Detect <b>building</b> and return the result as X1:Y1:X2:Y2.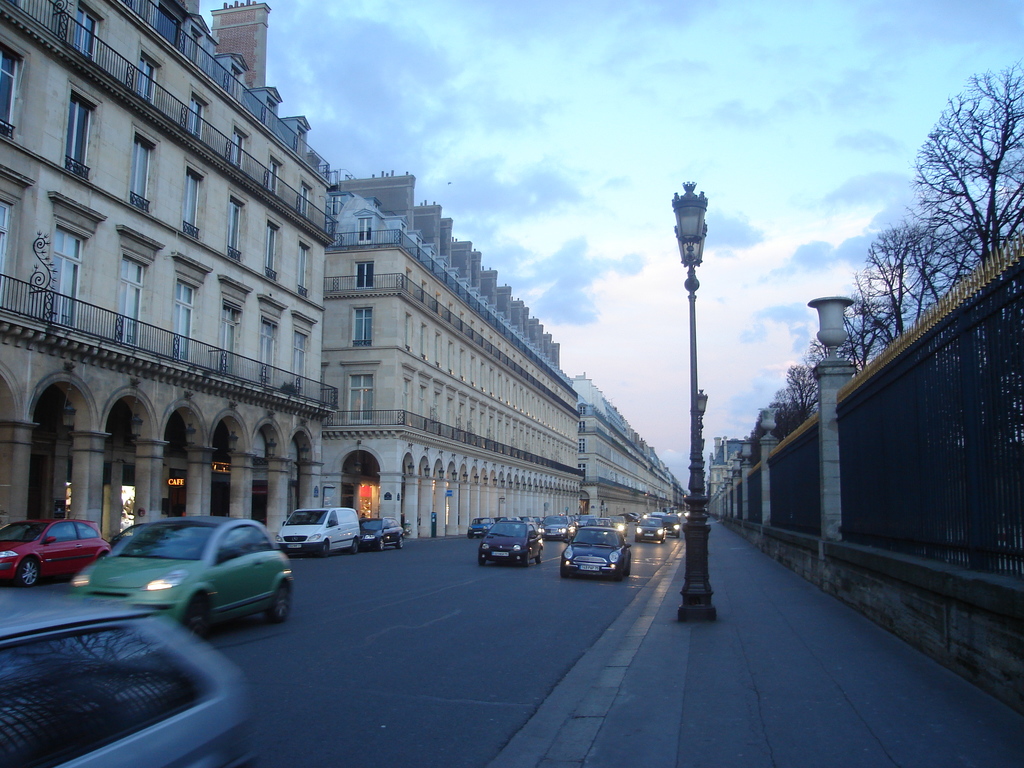
0:4:328:548.
